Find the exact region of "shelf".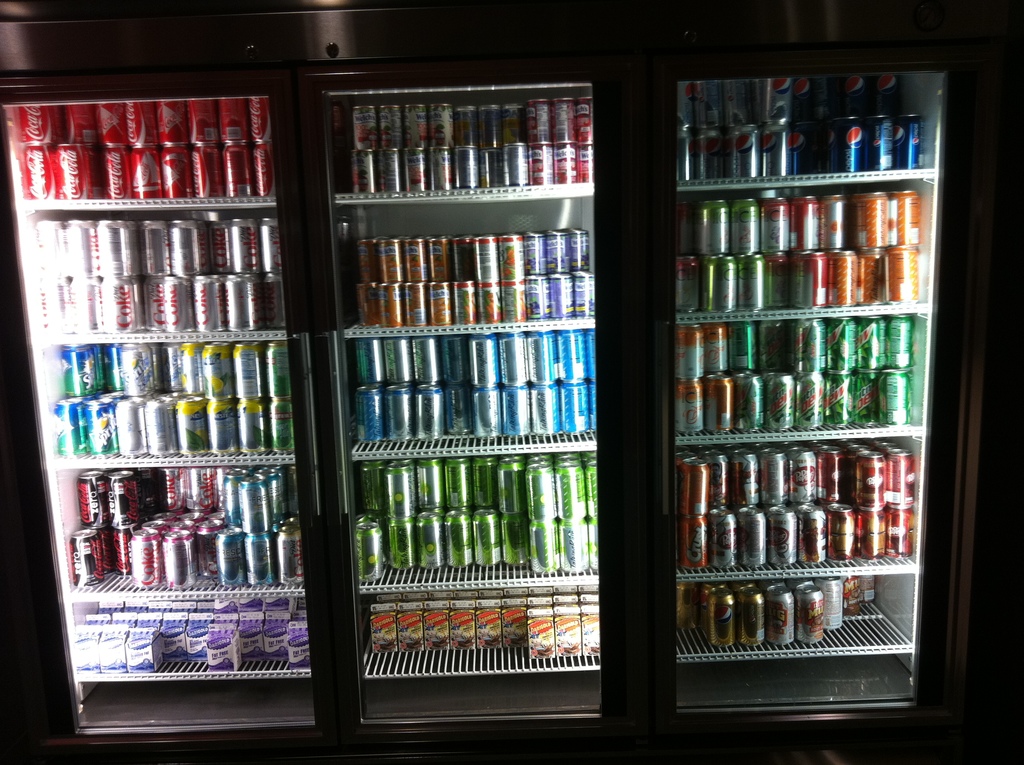
Exact region: {"left": 328, "top": 318, "right": 603, "bottom": 470}.
